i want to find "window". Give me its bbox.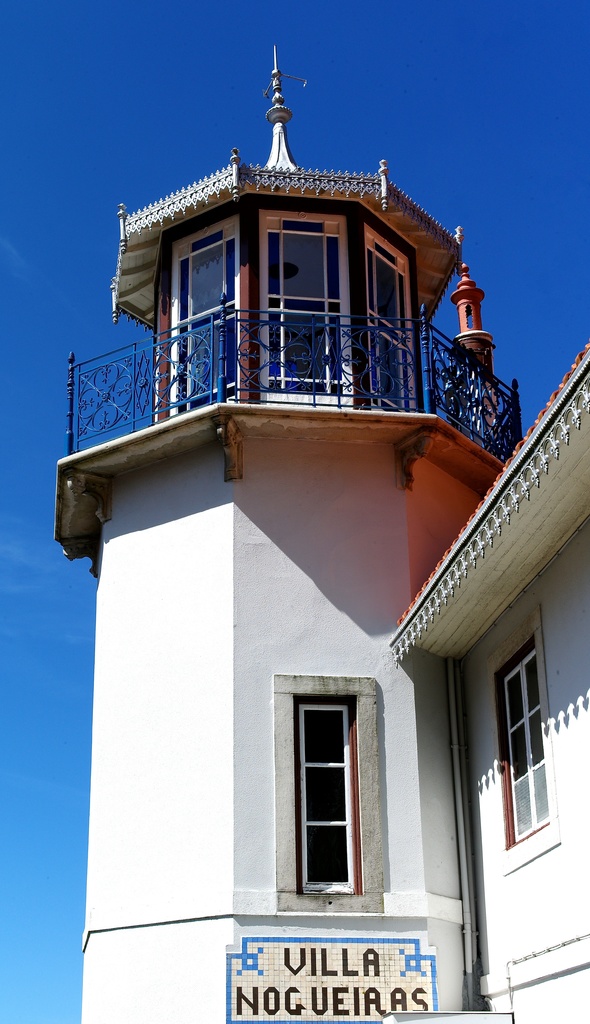
[249, 204, 354, 406].
